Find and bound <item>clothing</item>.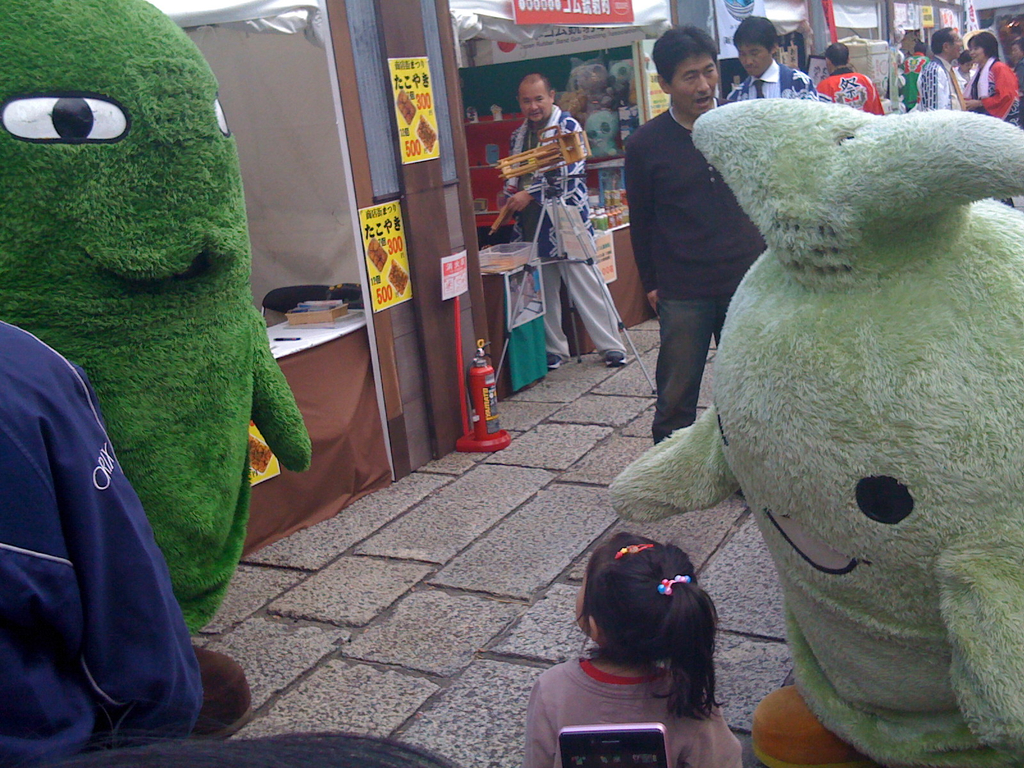
Bound: Rect(902, 56, 925, 109).
